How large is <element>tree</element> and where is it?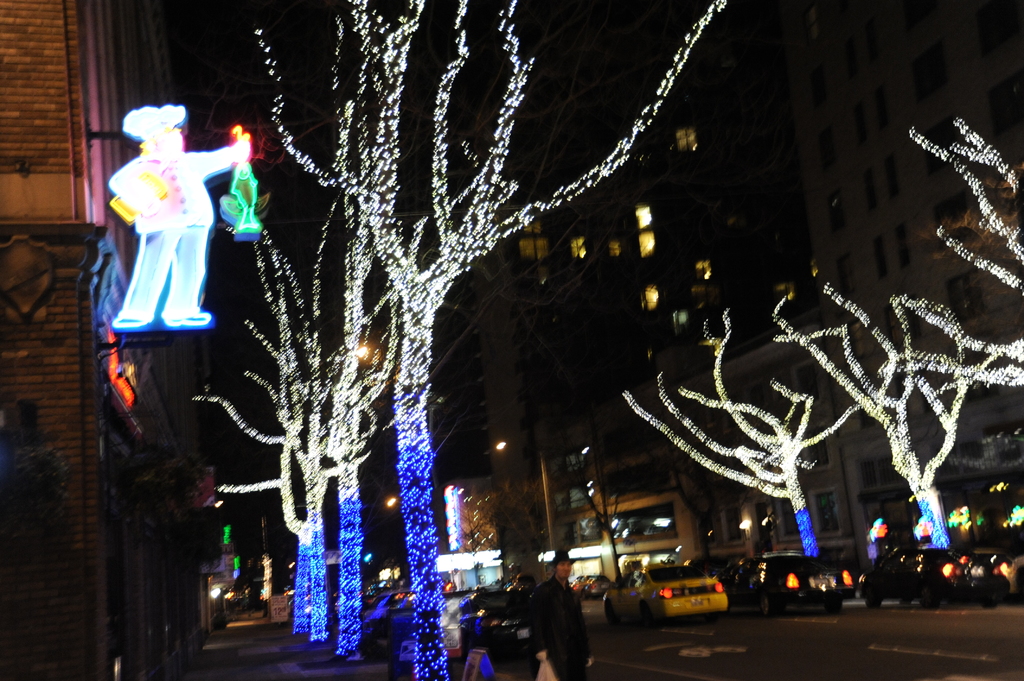
Bounding box: l=254, t=0, r=732, b=680.
